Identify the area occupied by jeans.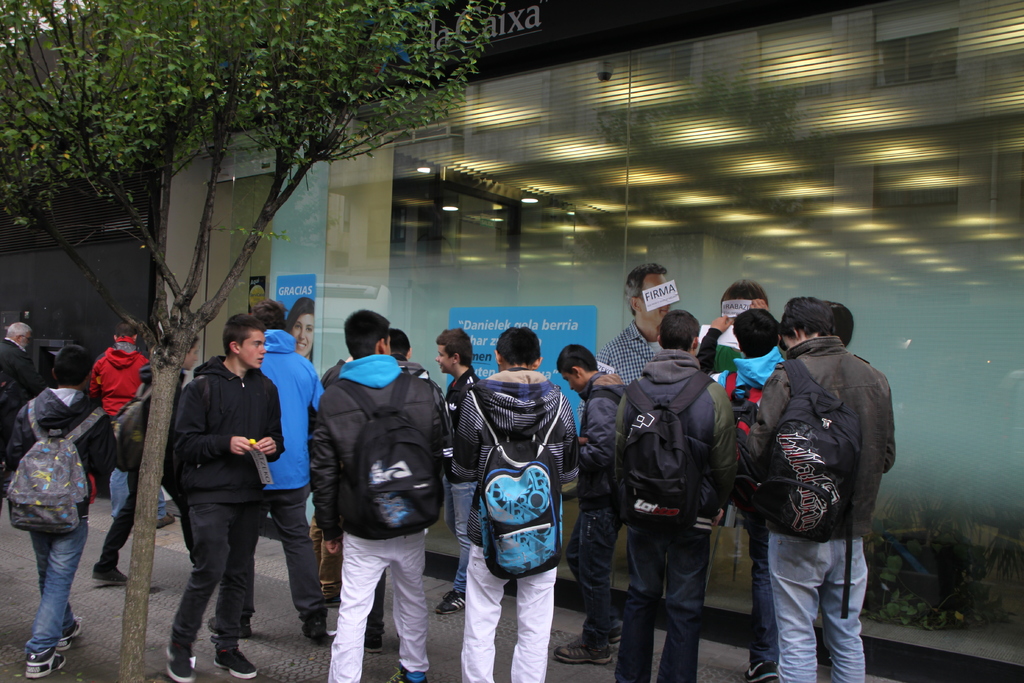
Area: (left=24, top=520, right=90, bottom=654).
